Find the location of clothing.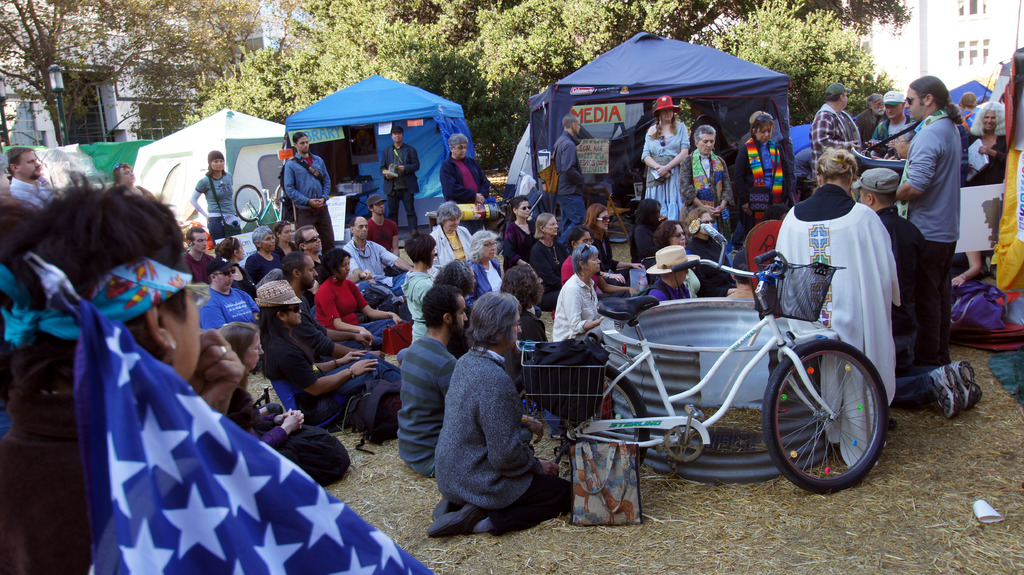
Location: BBox(531, 239, 572, 287).
